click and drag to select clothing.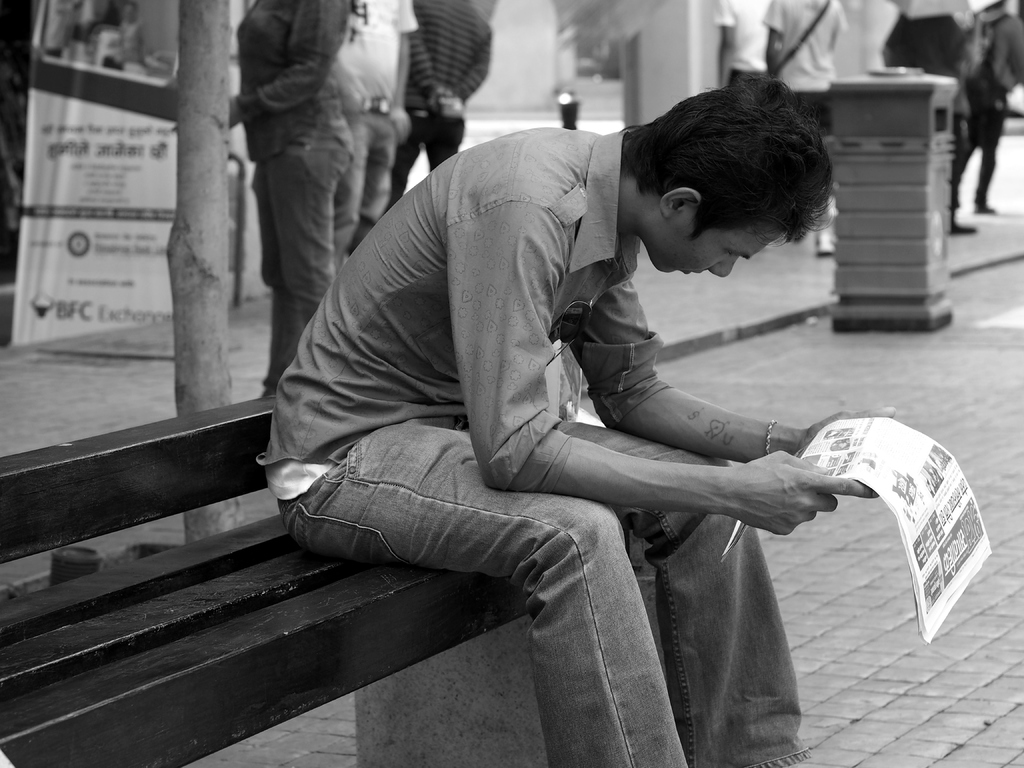
Selection: (760,1,839,127).
